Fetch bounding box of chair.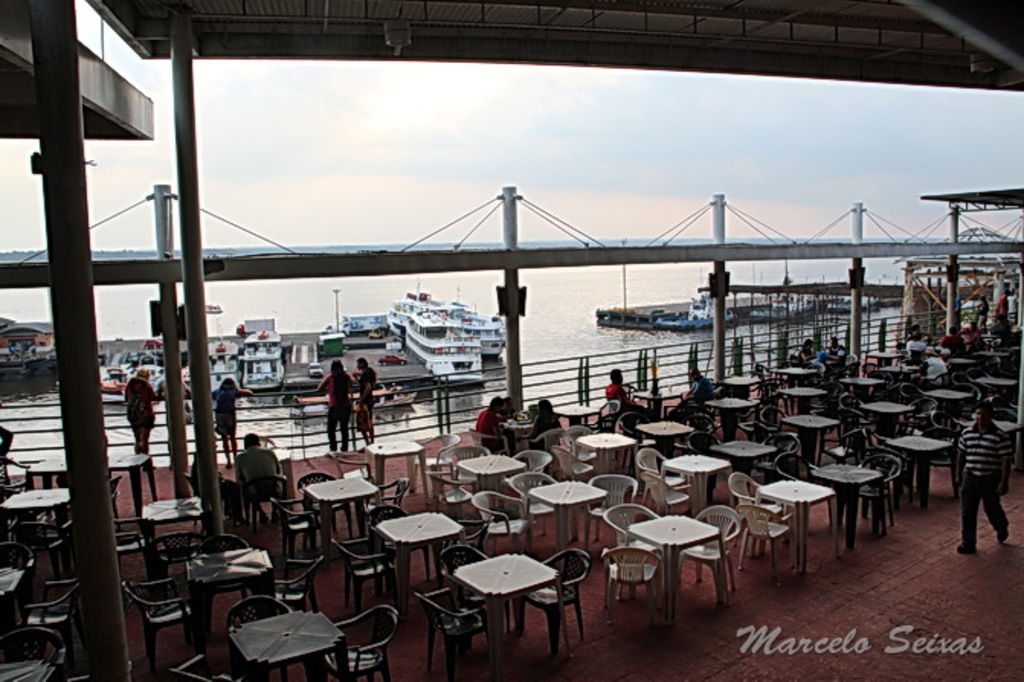
Bbox: (x1=757, y1=404, x2=783, y2=436).
